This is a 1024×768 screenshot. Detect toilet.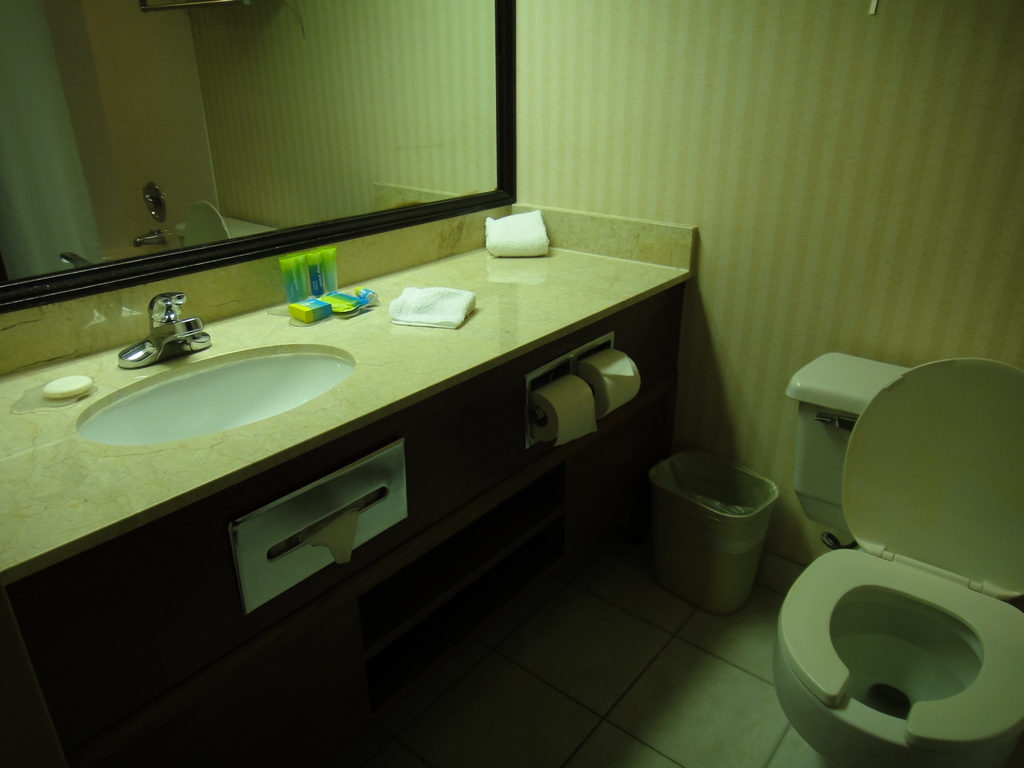
bbox=(769, 339, 1023, 748).
